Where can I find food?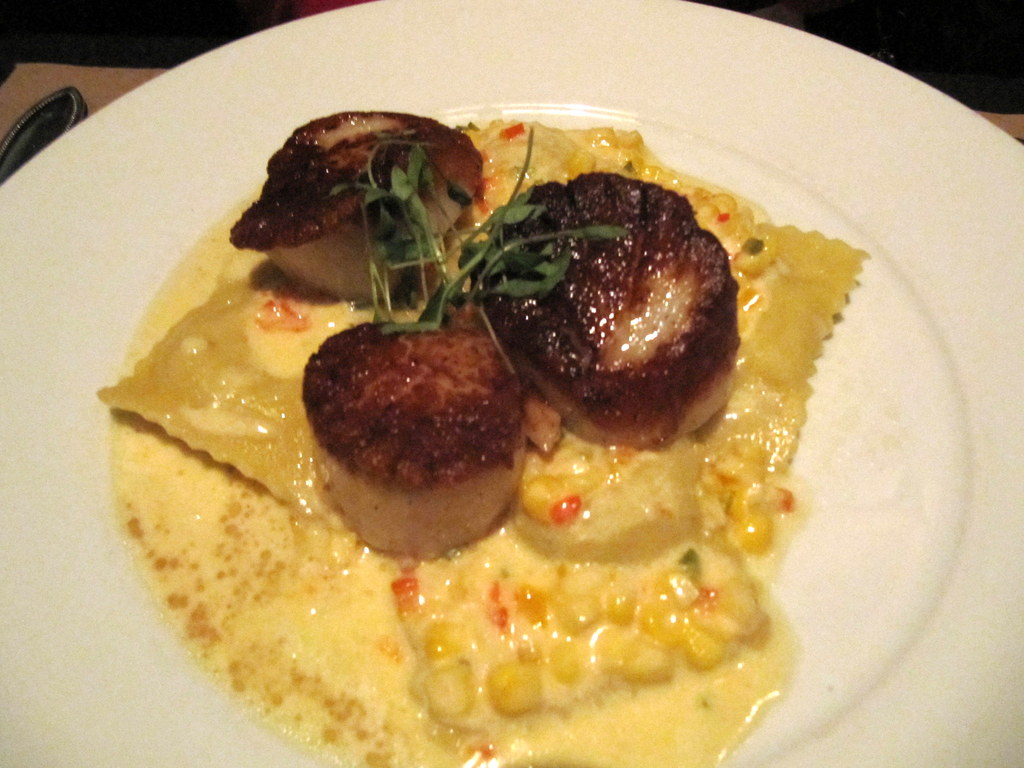
You can find it at select_region(166, 99, 852, 767).
